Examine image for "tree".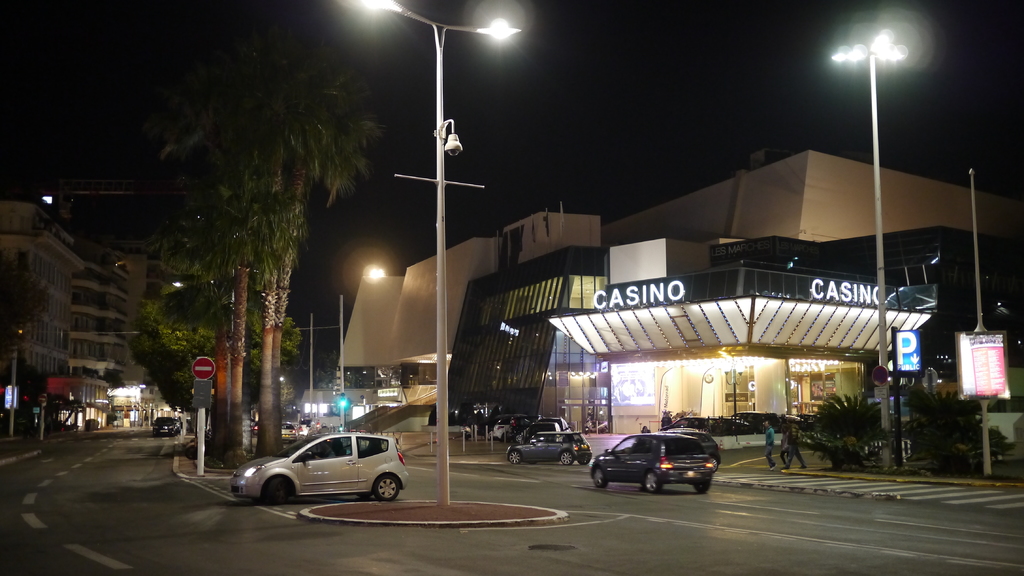
Examination result: [left=156, top=31, right=419, bottom=458].
